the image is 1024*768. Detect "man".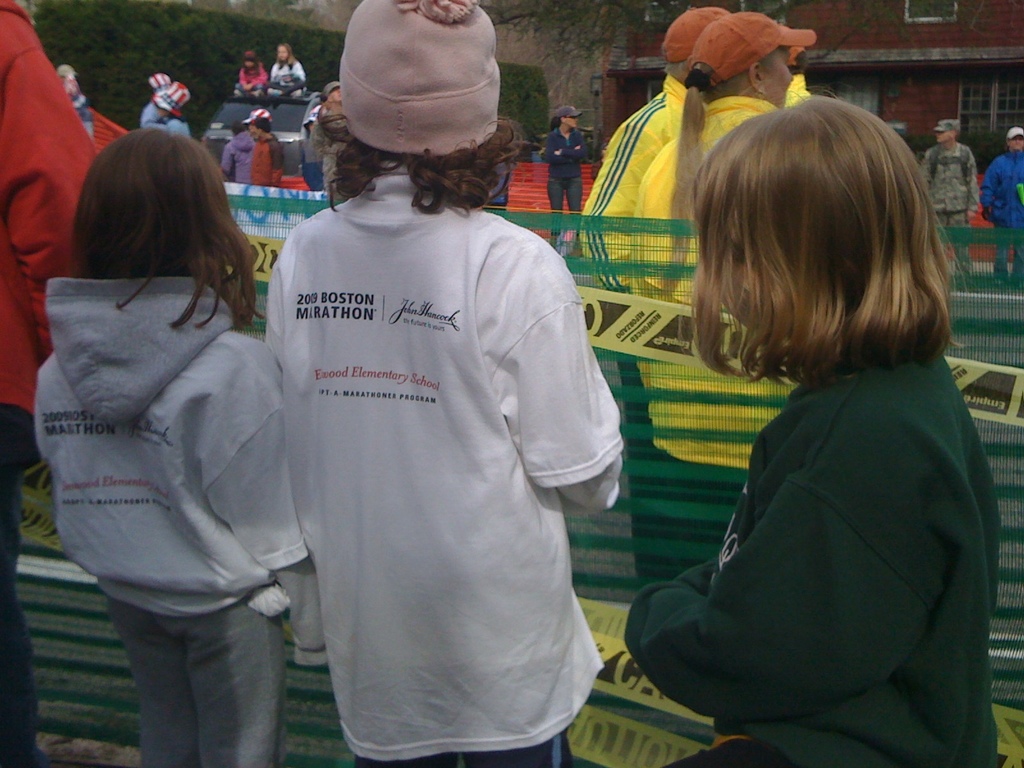
Detection: left=783, top=53, right=812, bottom=113.
